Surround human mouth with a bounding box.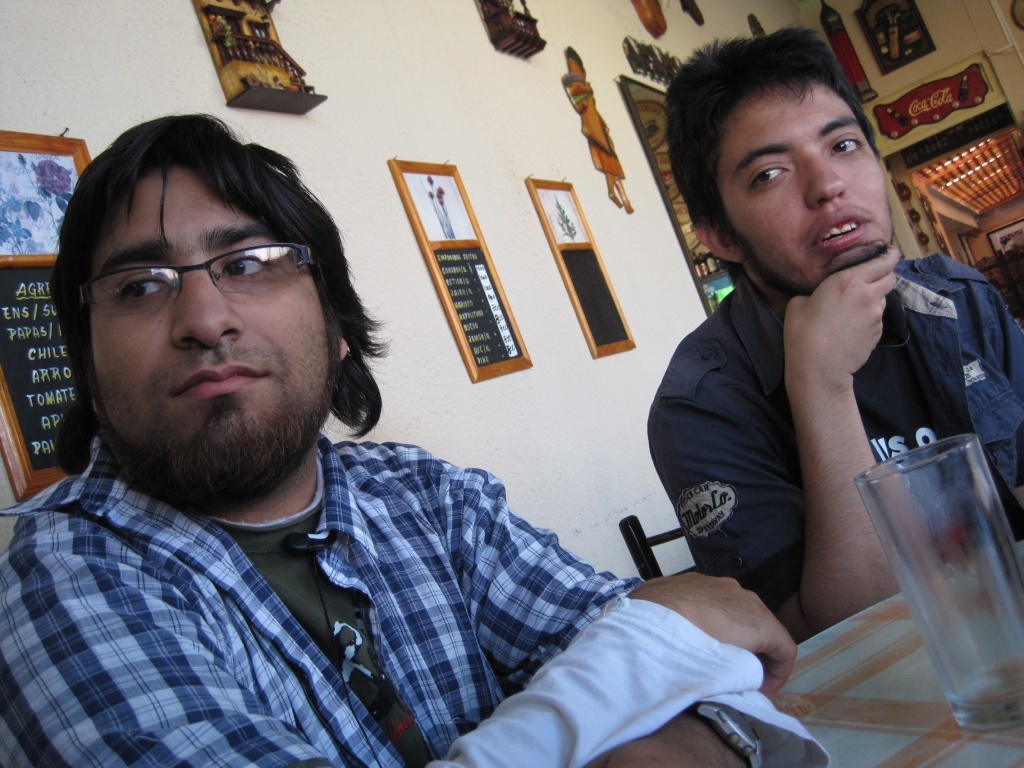
[805,216,875,254].
